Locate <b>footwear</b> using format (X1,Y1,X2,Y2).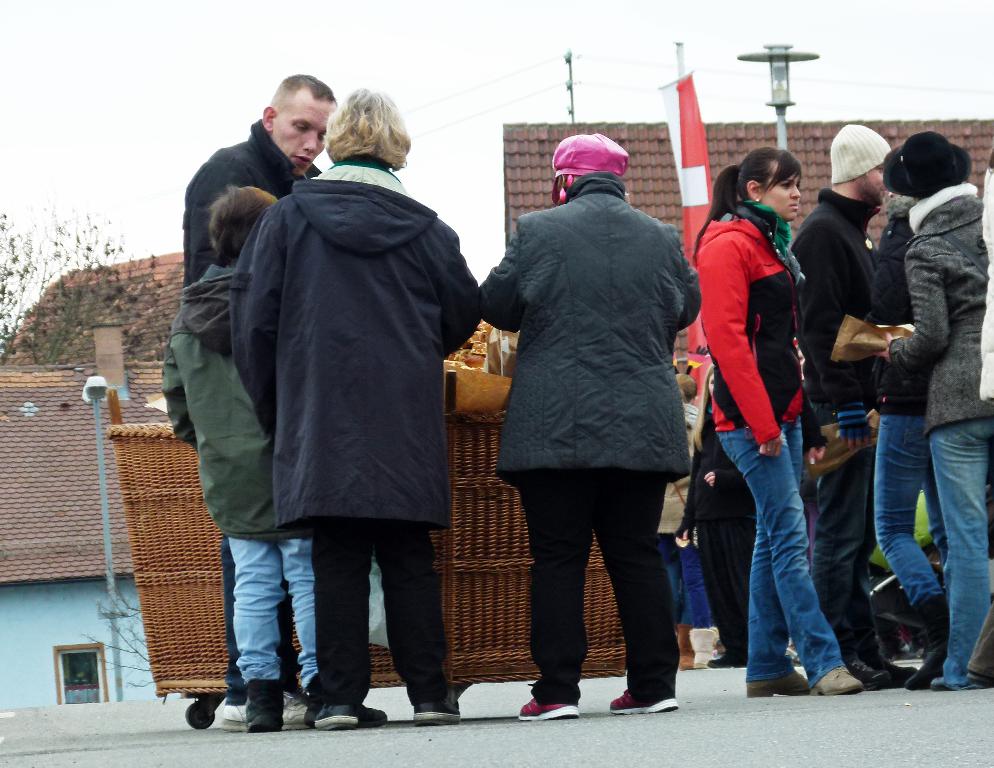
(407,695,463,722).
